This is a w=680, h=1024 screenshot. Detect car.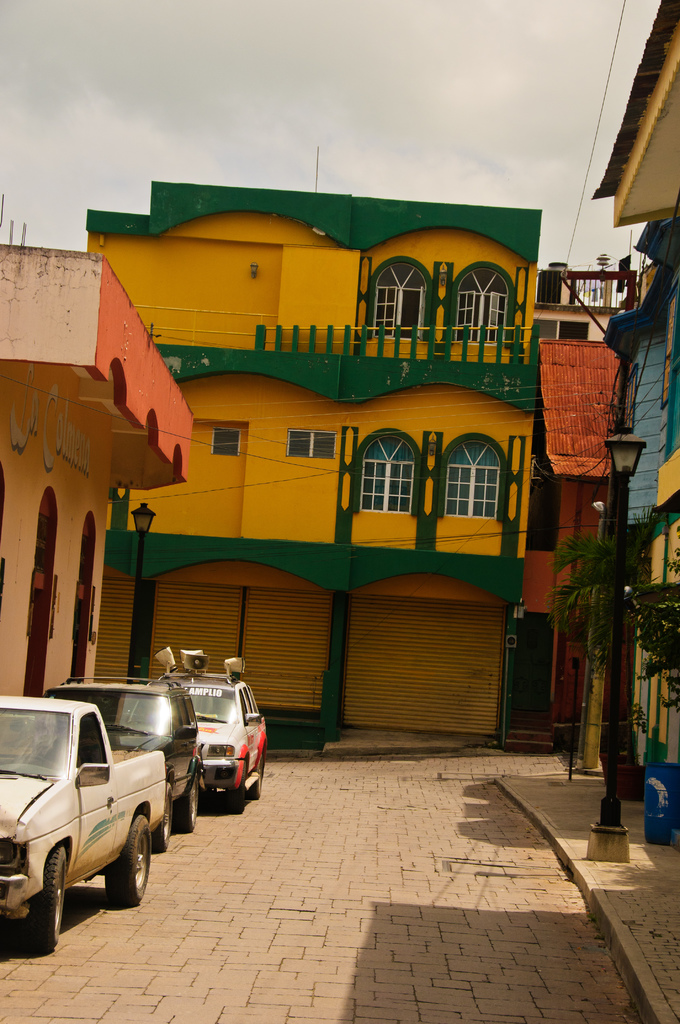
(x1=181, y1=662, x2=267, y2=803).
